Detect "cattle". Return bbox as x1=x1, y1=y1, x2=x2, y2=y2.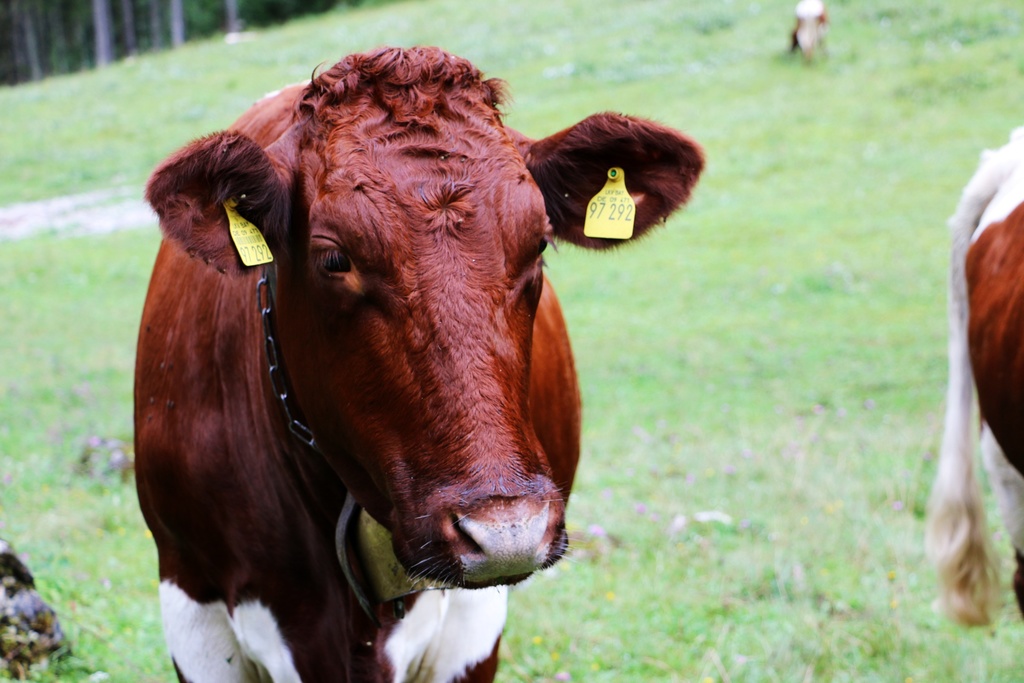
x1=939, y1=127, x2=1023, y2=625.
